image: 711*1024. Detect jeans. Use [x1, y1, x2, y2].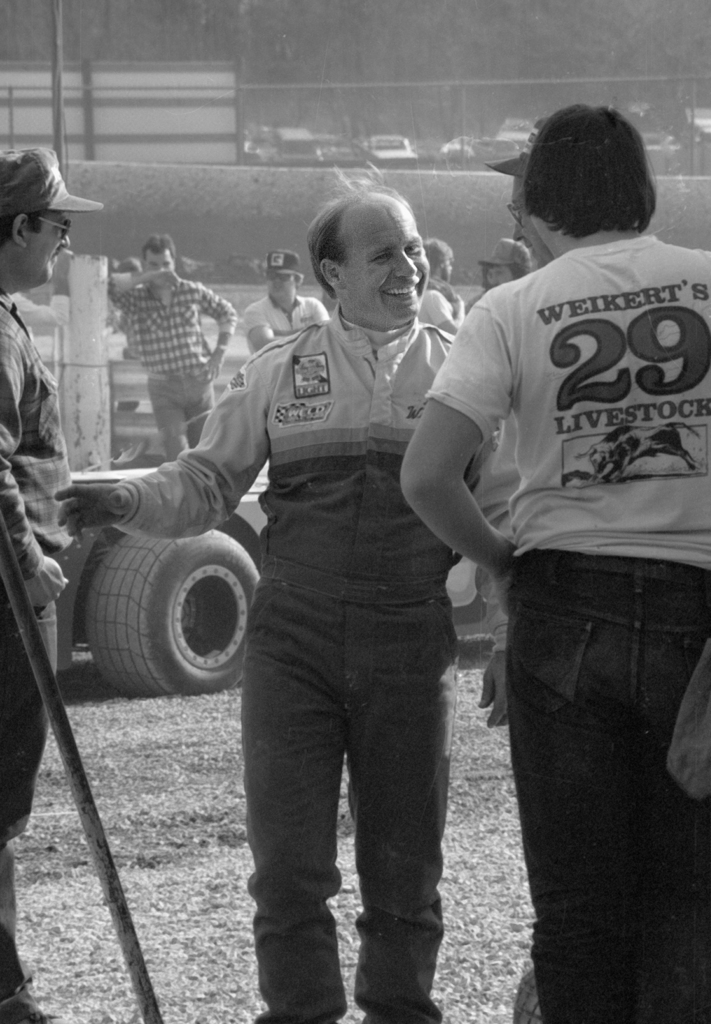
[232, 588, 484, 1023].
